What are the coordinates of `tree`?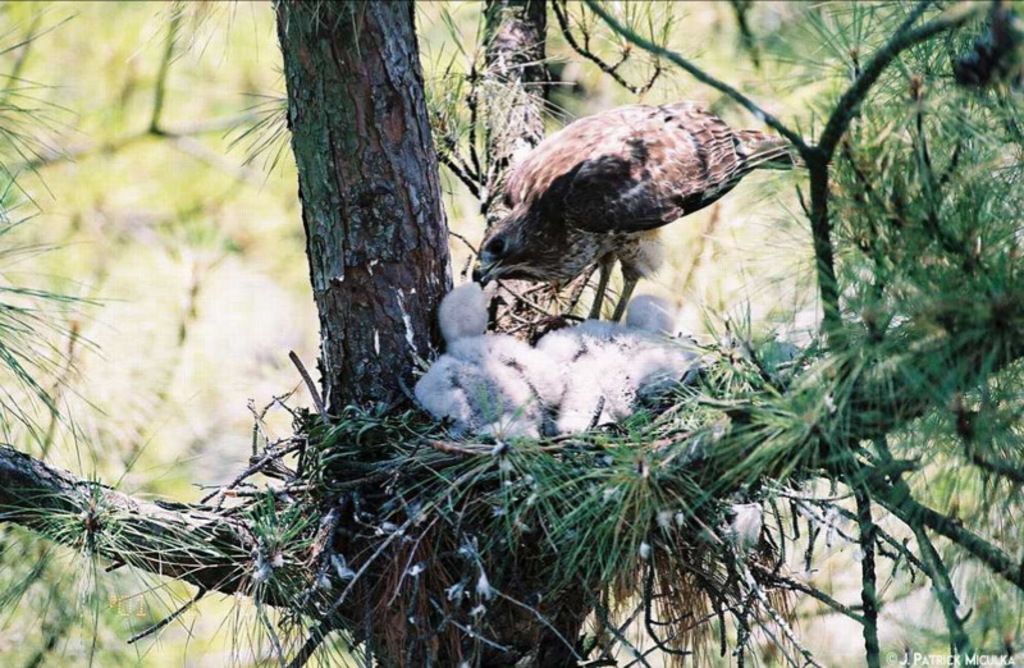
33, 22, 998, 613.
